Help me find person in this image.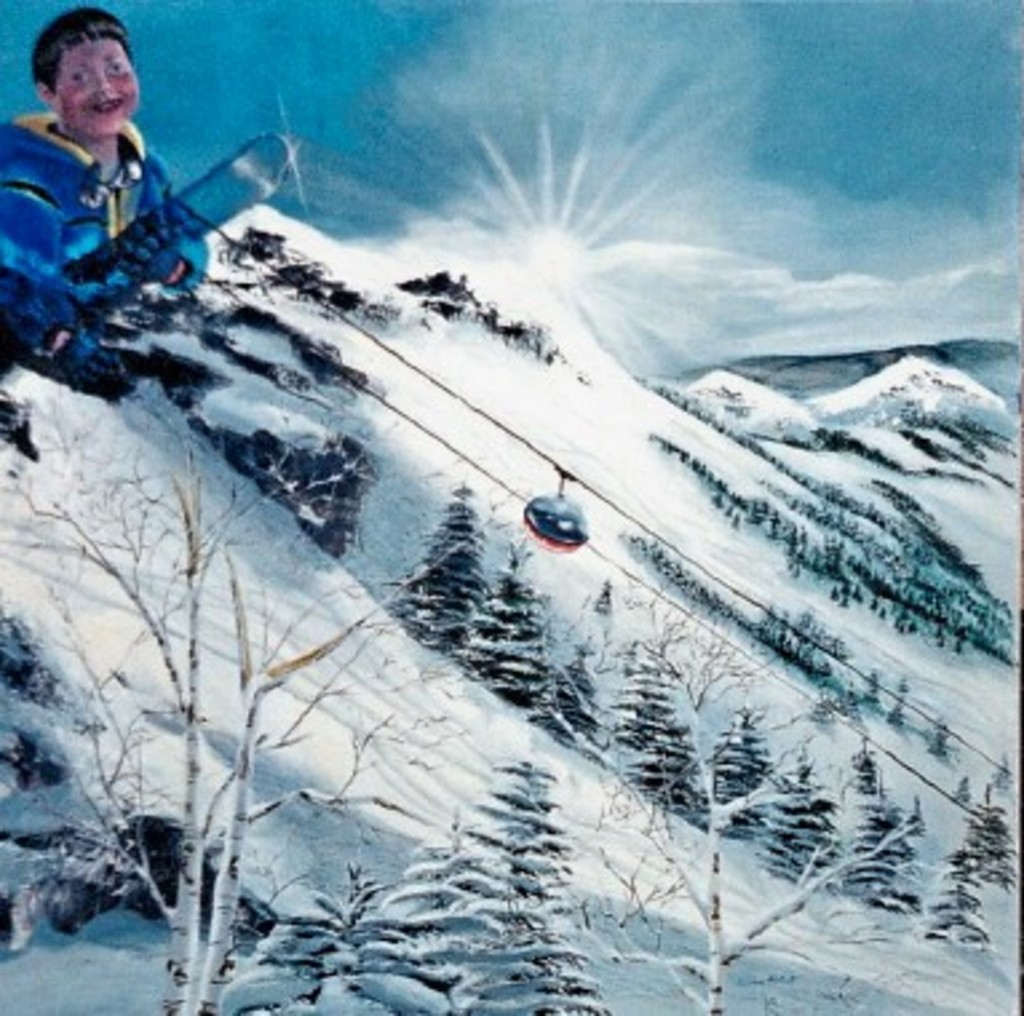
Found it: l=0, t=5, r=225, b=412.
